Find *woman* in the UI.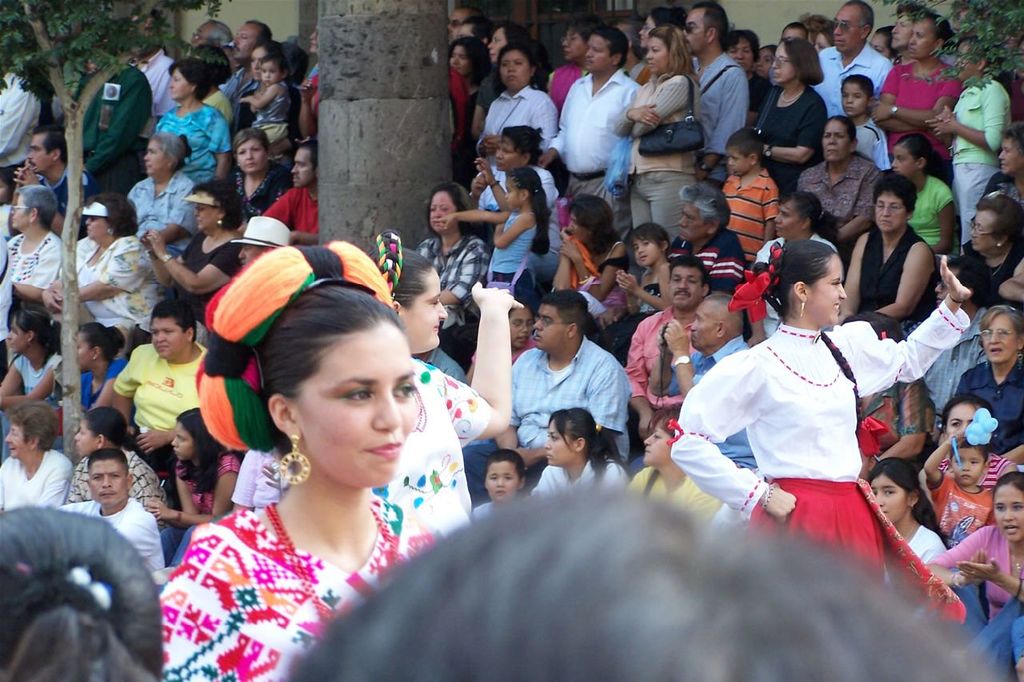
UI element at crop(863, 457, 949, 561).
